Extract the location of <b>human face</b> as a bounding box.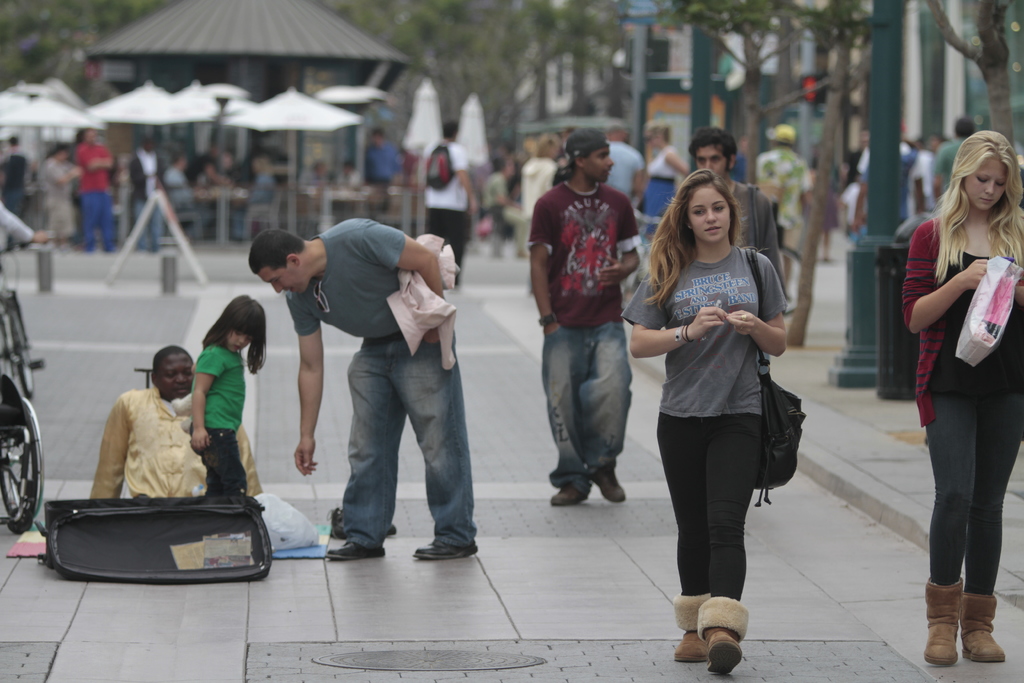
687:181:732:243.
